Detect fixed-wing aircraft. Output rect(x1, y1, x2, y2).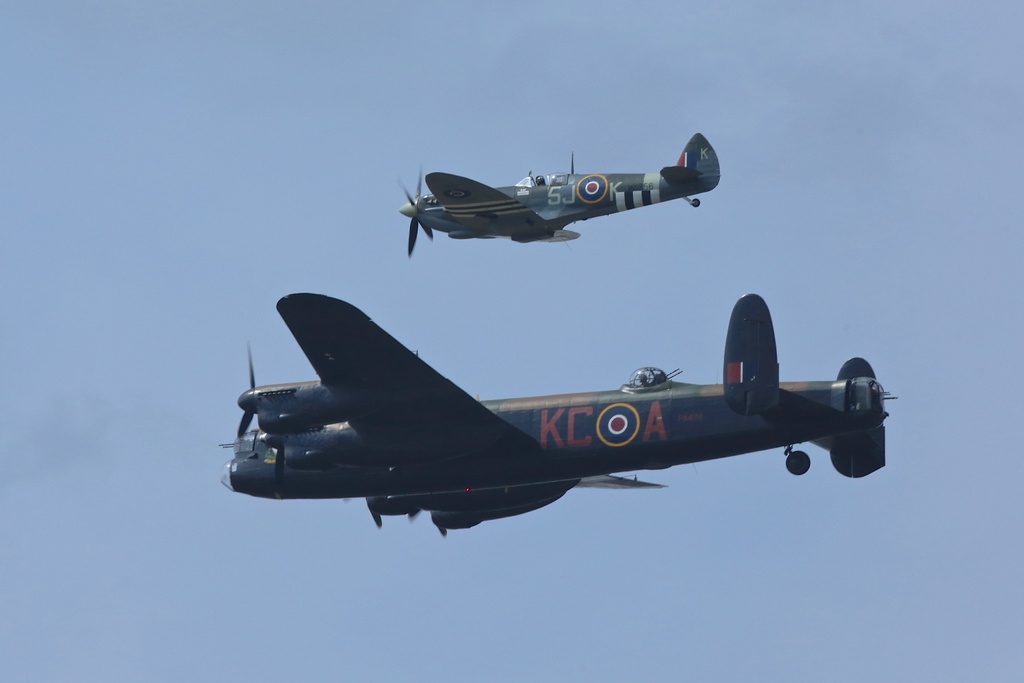
rect(220, 290, 905, 537).
